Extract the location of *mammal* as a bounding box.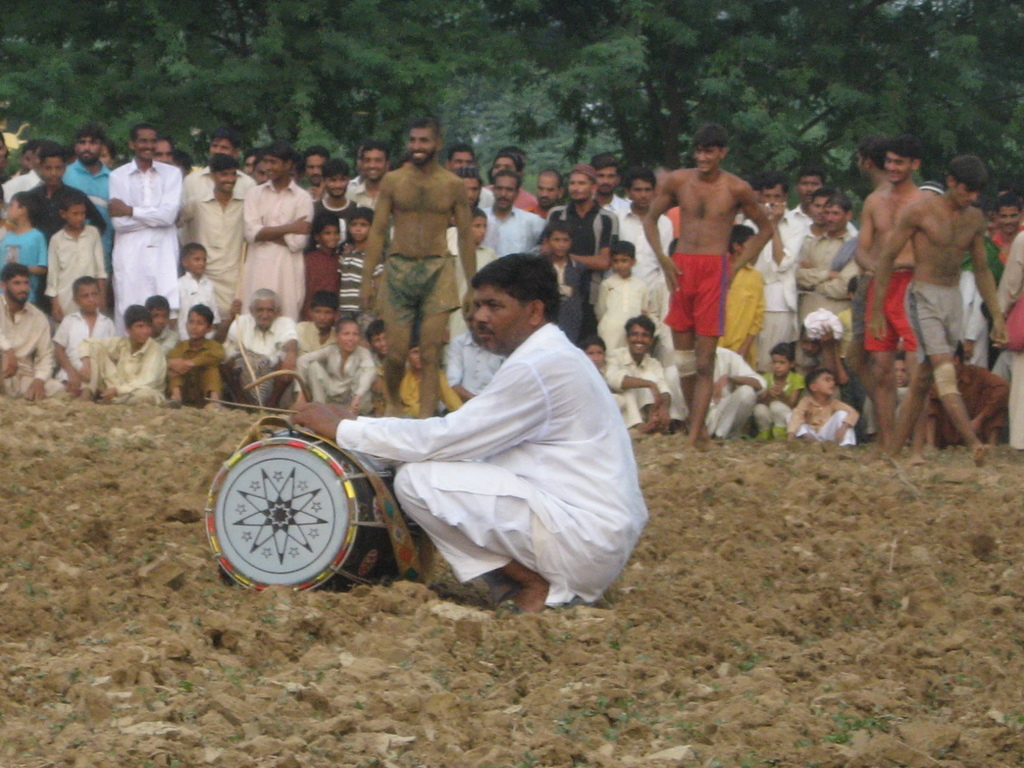
bbox=[335, 212, 377, 311].
